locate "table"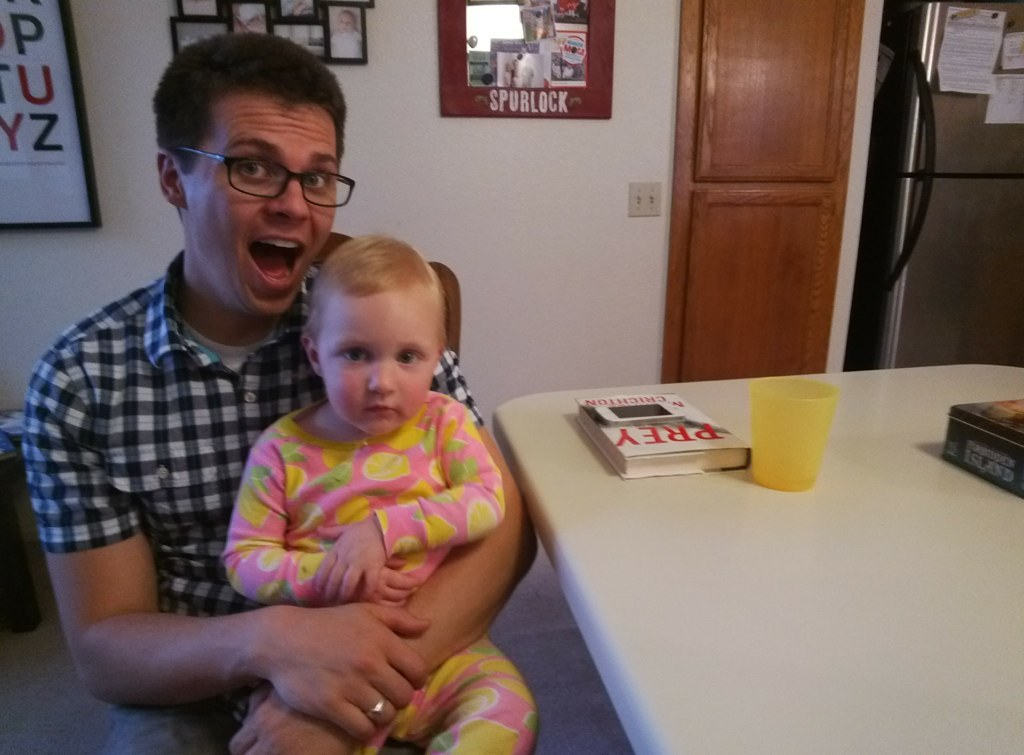
BBox(447, 353, 991, 754)
